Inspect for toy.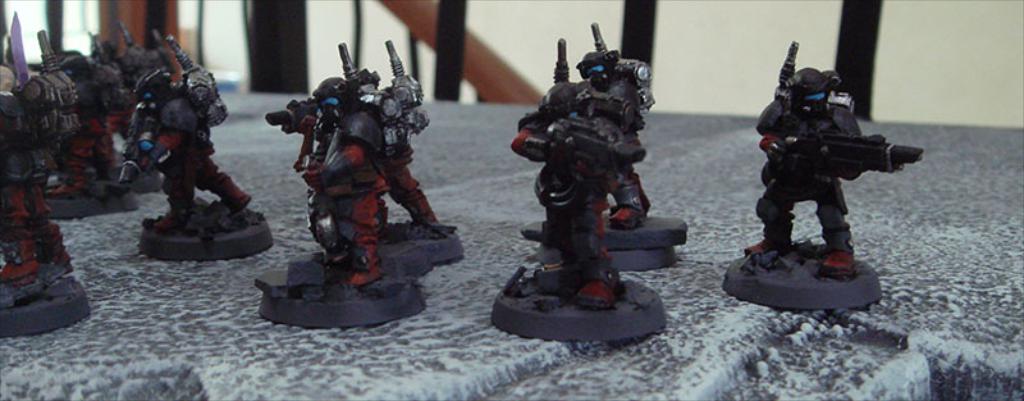
Inspection: Rect(0, 12, 95, 340).
